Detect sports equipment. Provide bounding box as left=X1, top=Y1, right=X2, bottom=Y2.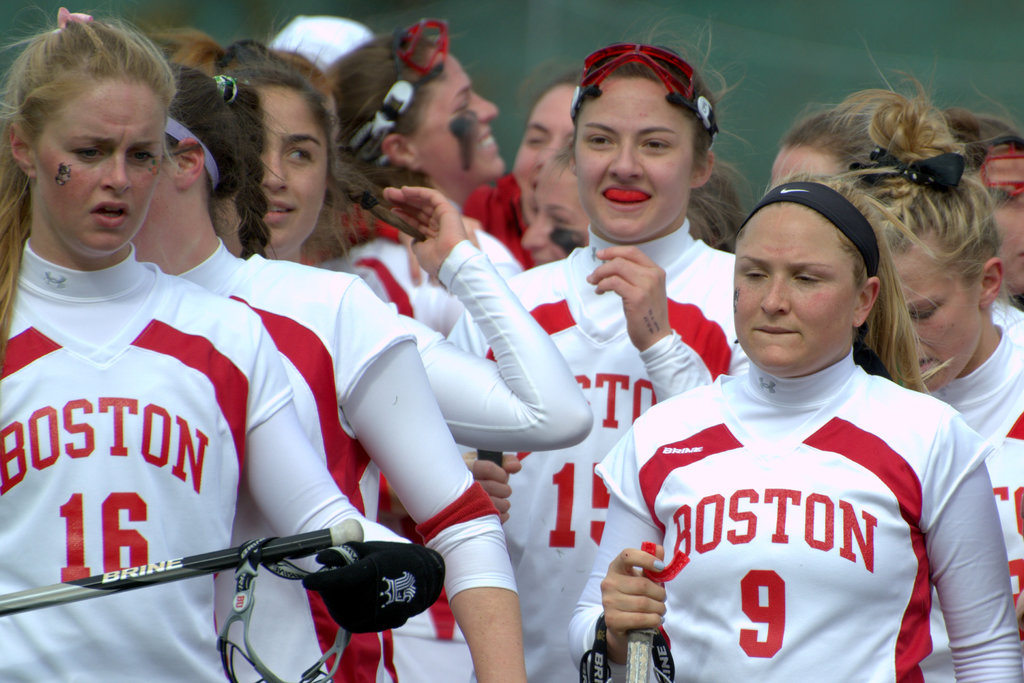
left=308, top=538, right=444, bottom=634.
